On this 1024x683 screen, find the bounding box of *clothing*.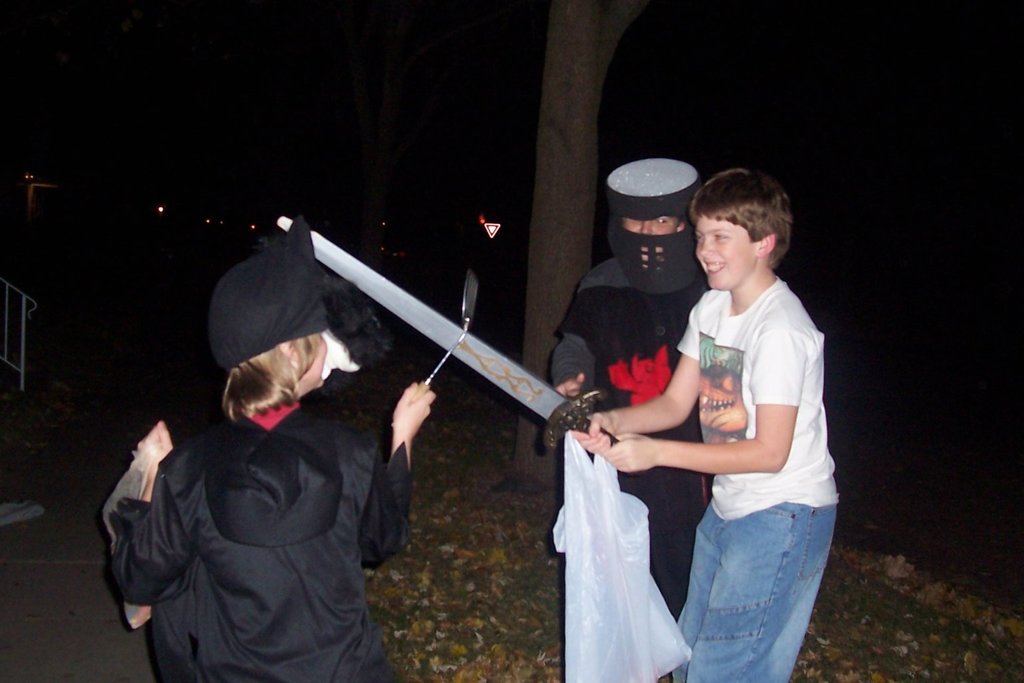
Bounding box: locate(677, 265, 839, 682).
